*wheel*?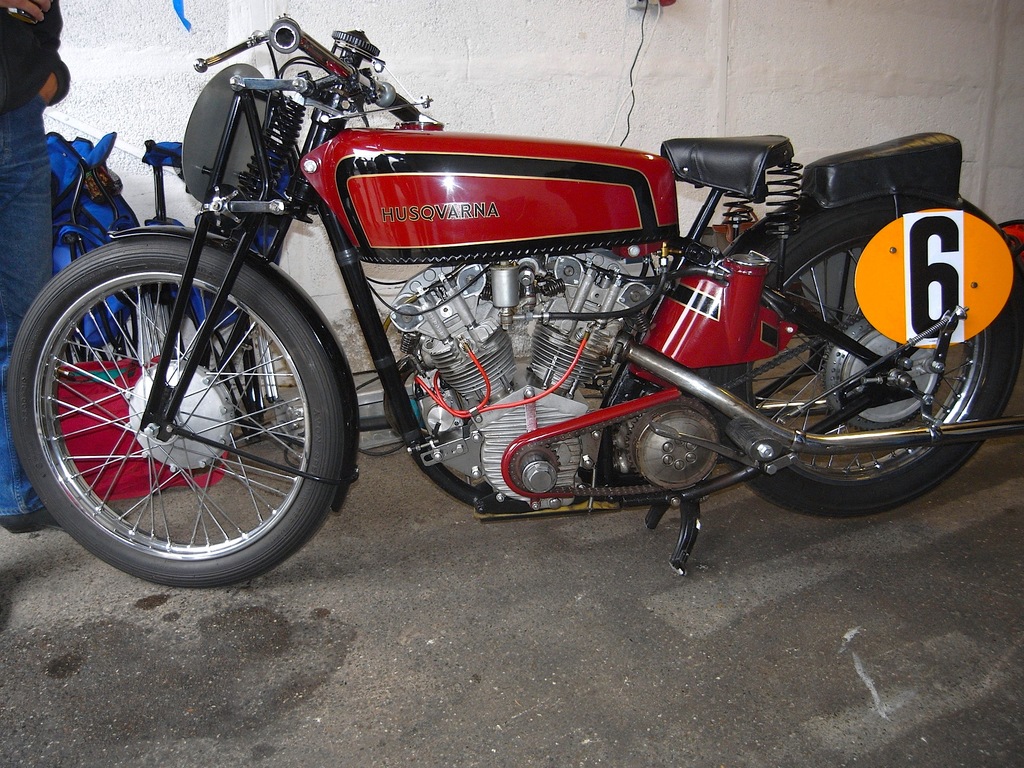
rect(6, 236, 345, 590)
